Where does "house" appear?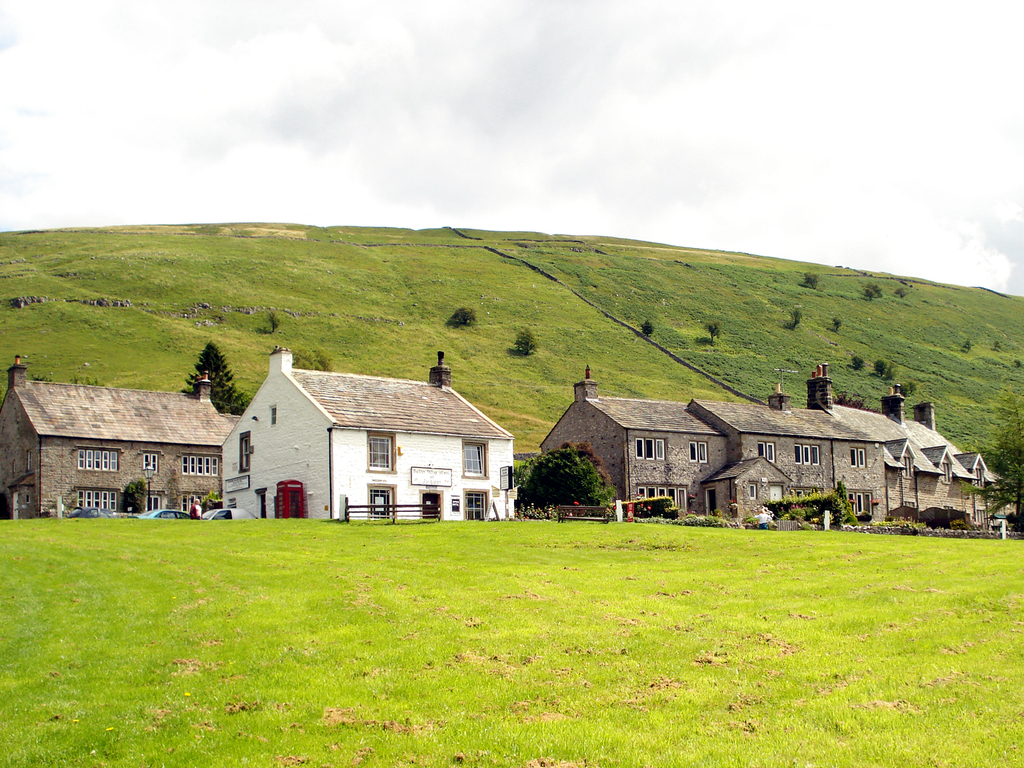
Appears at <bbox>537, 356, 883, 525</bbox>.
